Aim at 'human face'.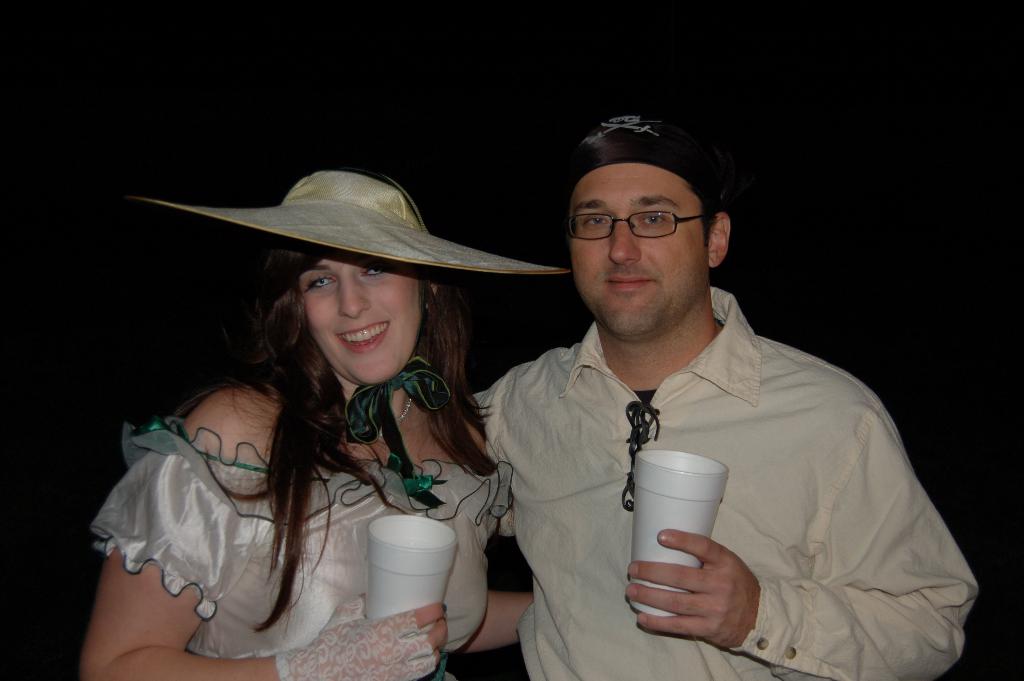
Aimed at (left=568, top=162, right=712, bottom=338).
